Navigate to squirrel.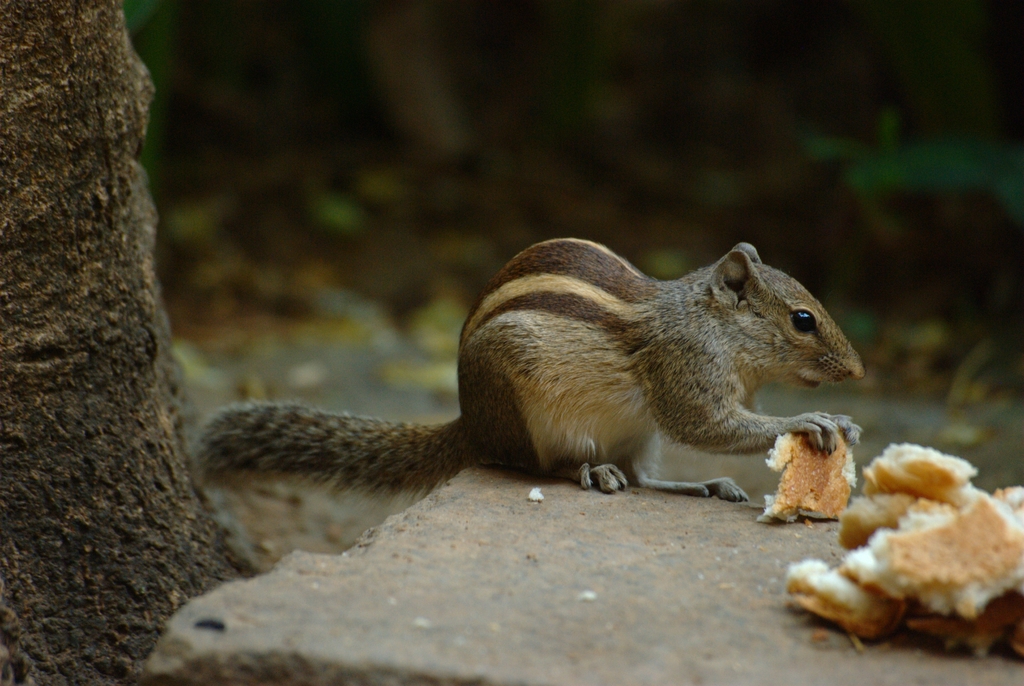
Navigation target: 176, 230, 872, 542.
